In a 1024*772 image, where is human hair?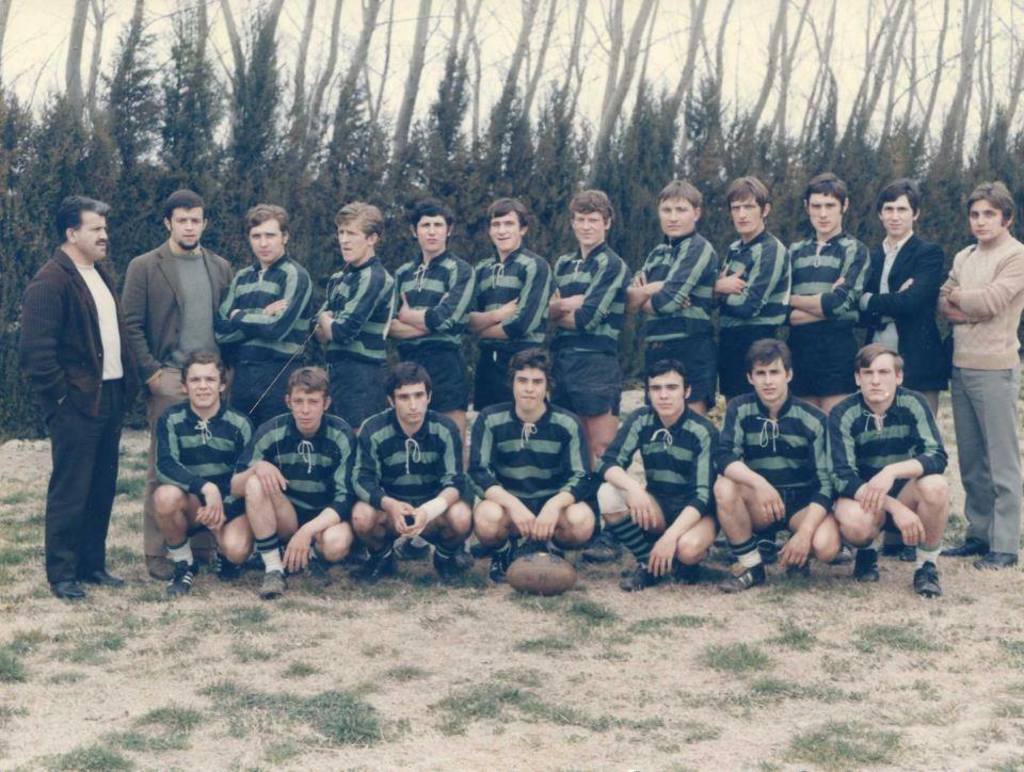
bbox(858, 342, 902, 385).
